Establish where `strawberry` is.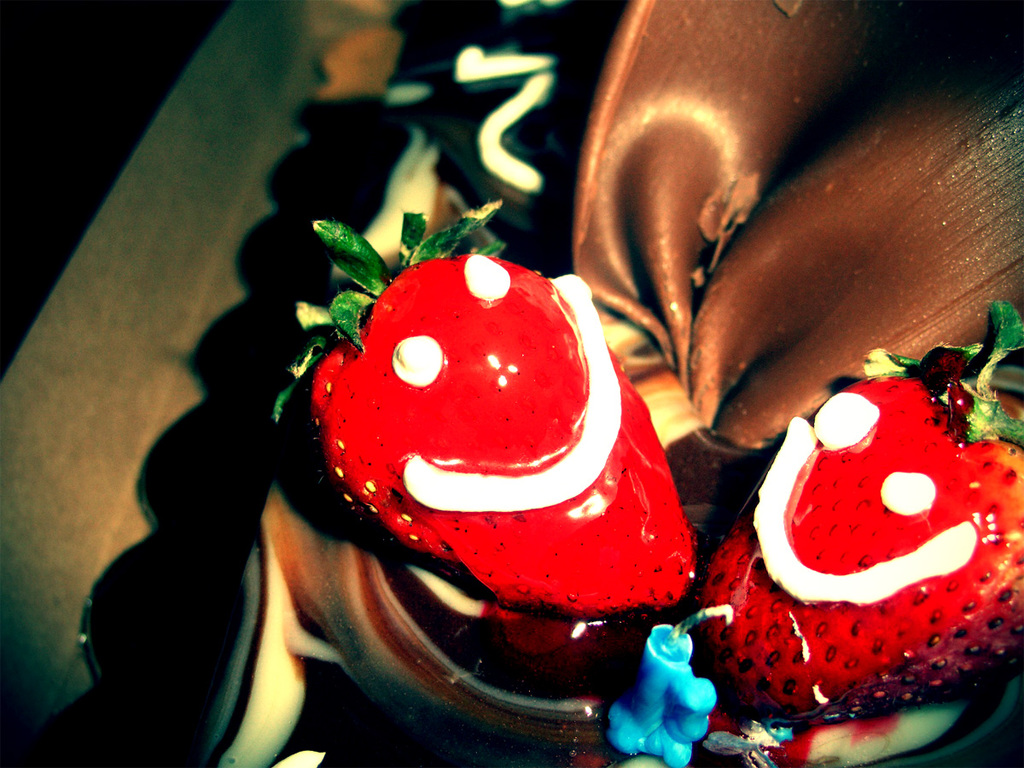
Established at 728, 351, 991, 697.
